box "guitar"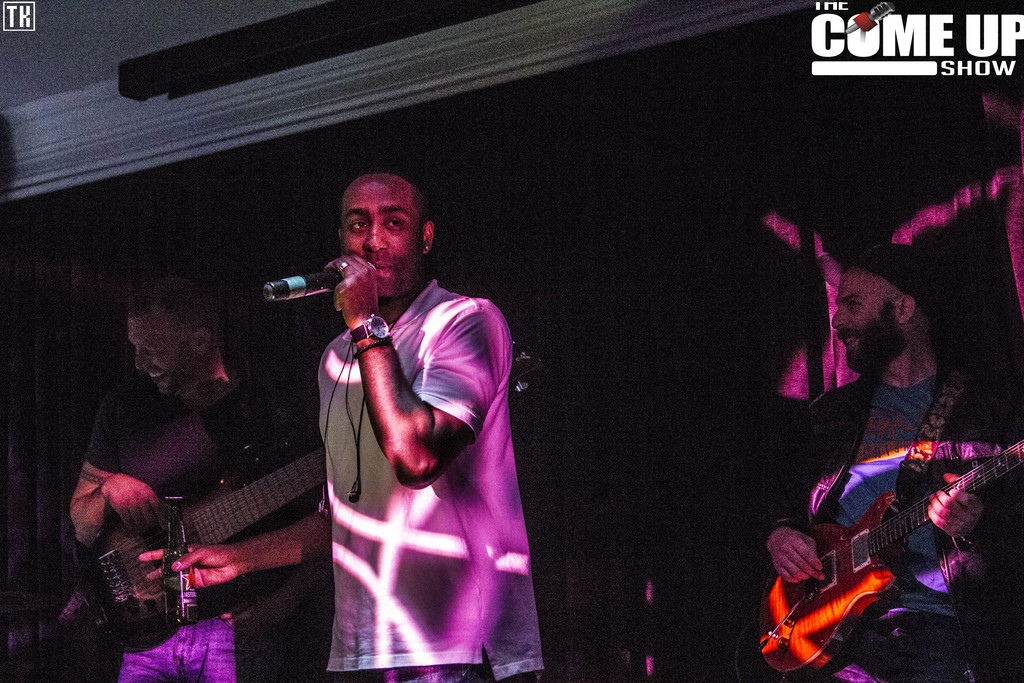
x1=756 y1=432 x2=1023 y2=677
